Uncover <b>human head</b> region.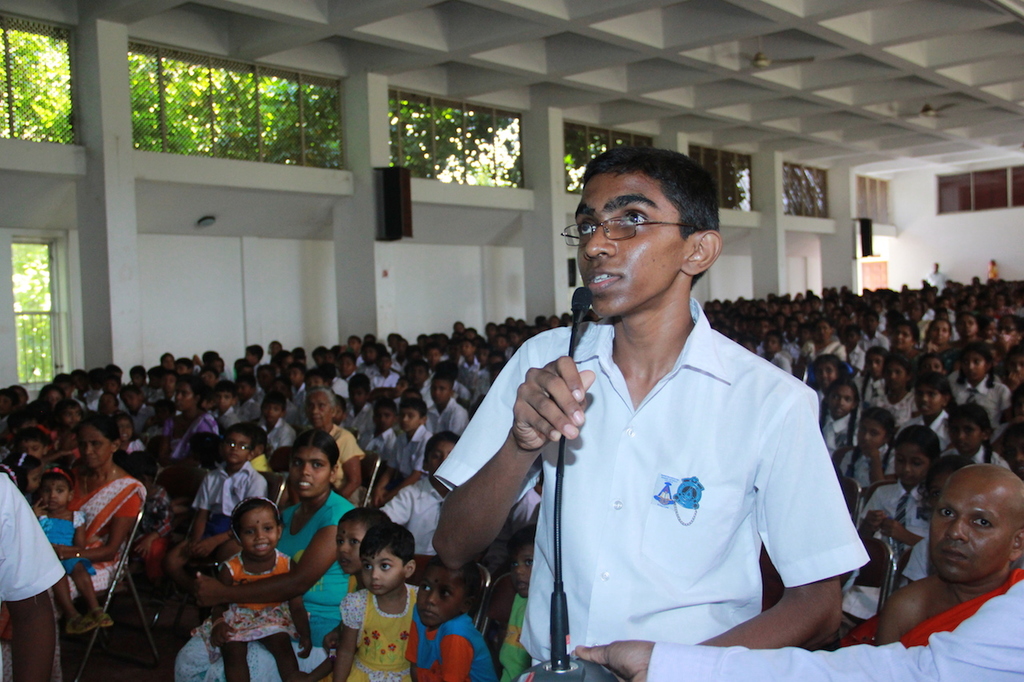
Uncovered: [x1=334, y1=509, x2=387, y2=576].
